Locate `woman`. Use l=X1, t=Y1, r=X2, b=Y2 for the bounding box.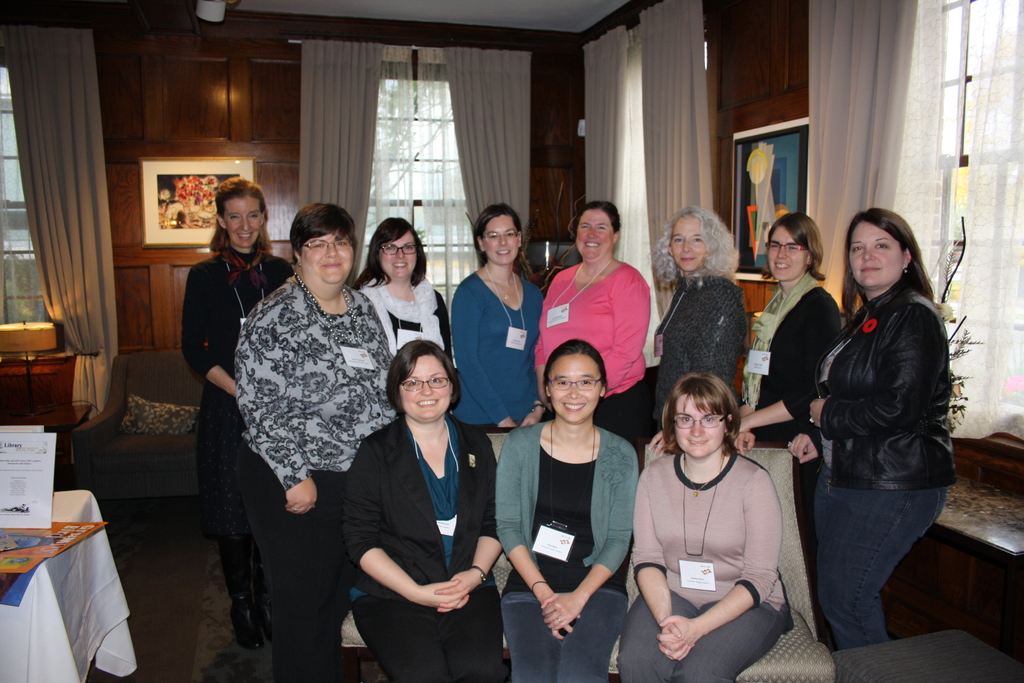
l=618, t=370, r=795, b=682.
